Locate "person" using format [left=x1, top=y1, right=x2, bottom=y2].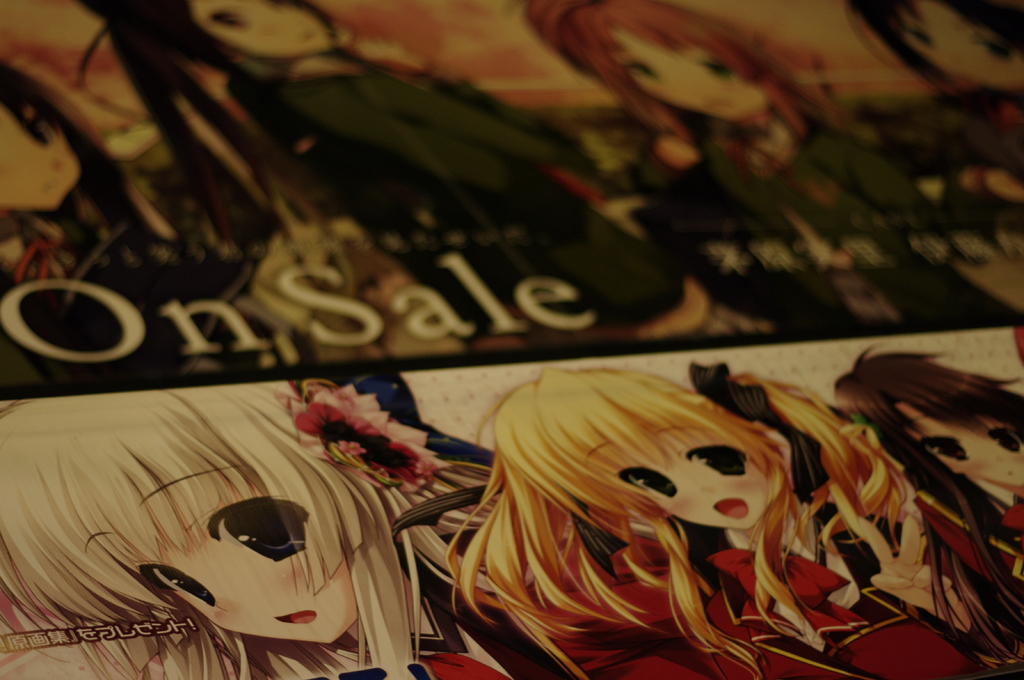
[left=520, top=0, right=1023, bottom=336].
